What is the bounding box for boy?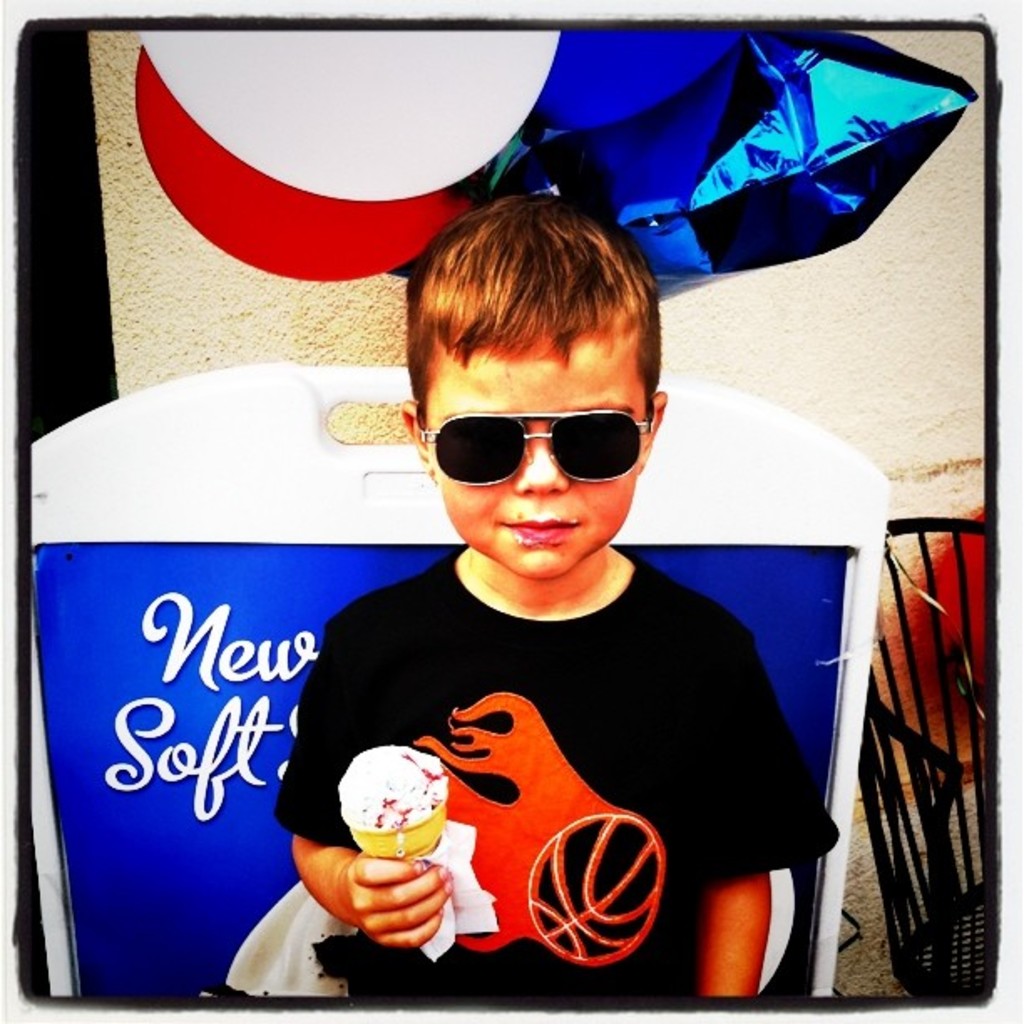
286:219:815:1023.
